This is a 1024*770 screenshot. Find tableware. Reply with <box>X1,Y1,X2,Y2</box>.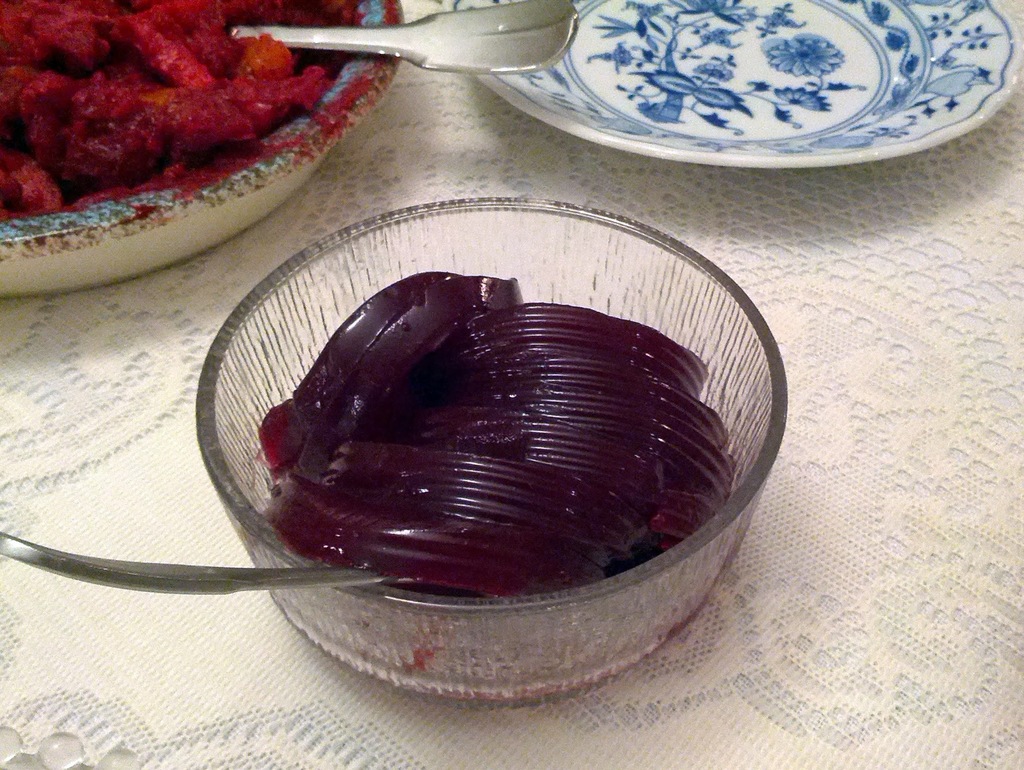
<box>0,0,408,294</box>.
